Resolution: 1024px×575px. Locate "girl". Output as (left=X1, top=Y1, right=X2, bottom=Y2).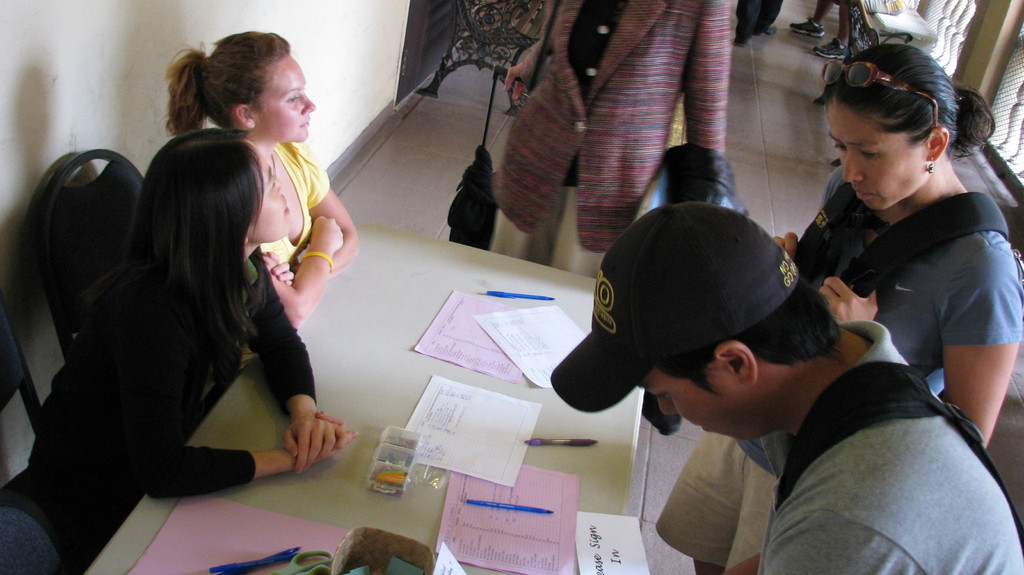
(left=161, top=31, right=362, bottom=329).
